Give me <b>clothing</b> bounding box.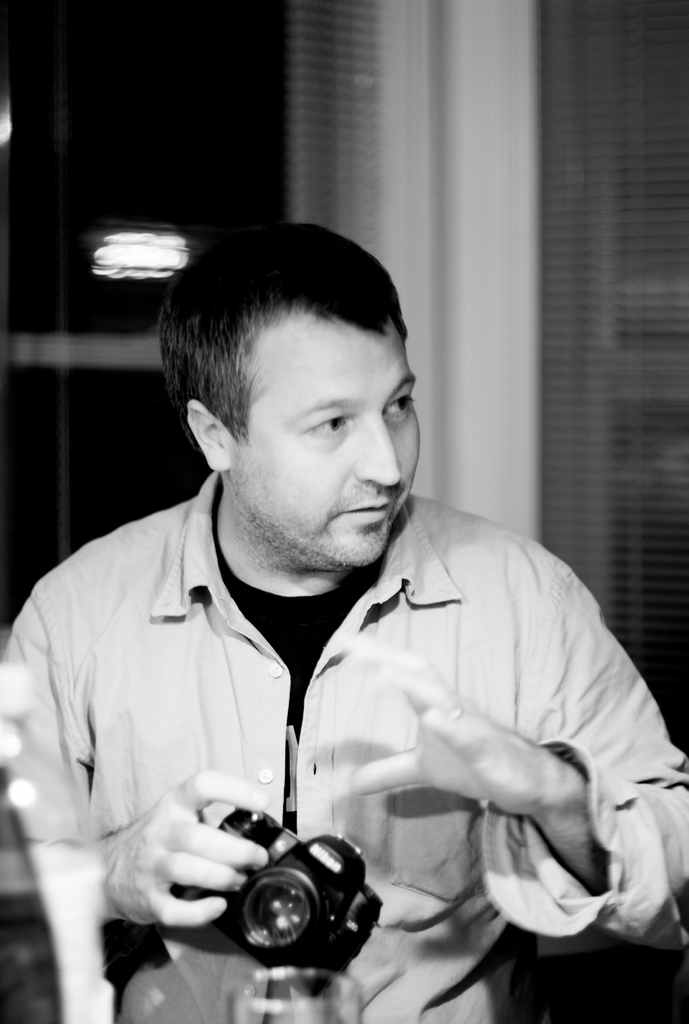
{"x1": 0, "y1": 470, "x2": 688, "y2": 1023}.
